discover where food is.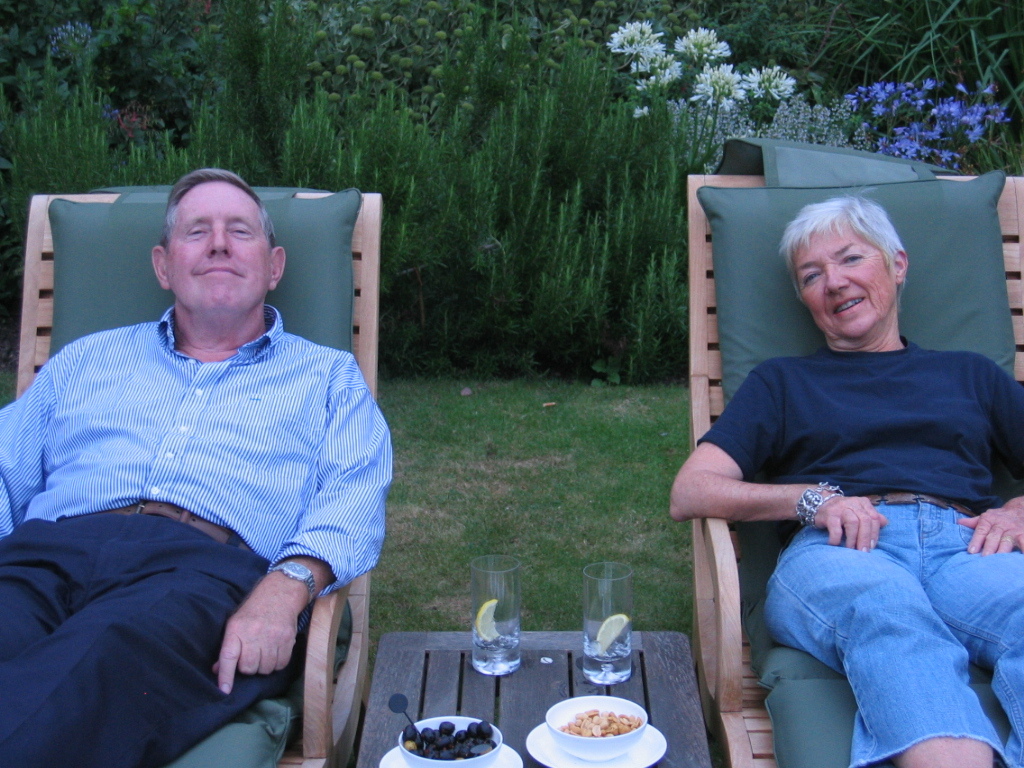
Discovered at bbox=[440, 721, 451, 735].
